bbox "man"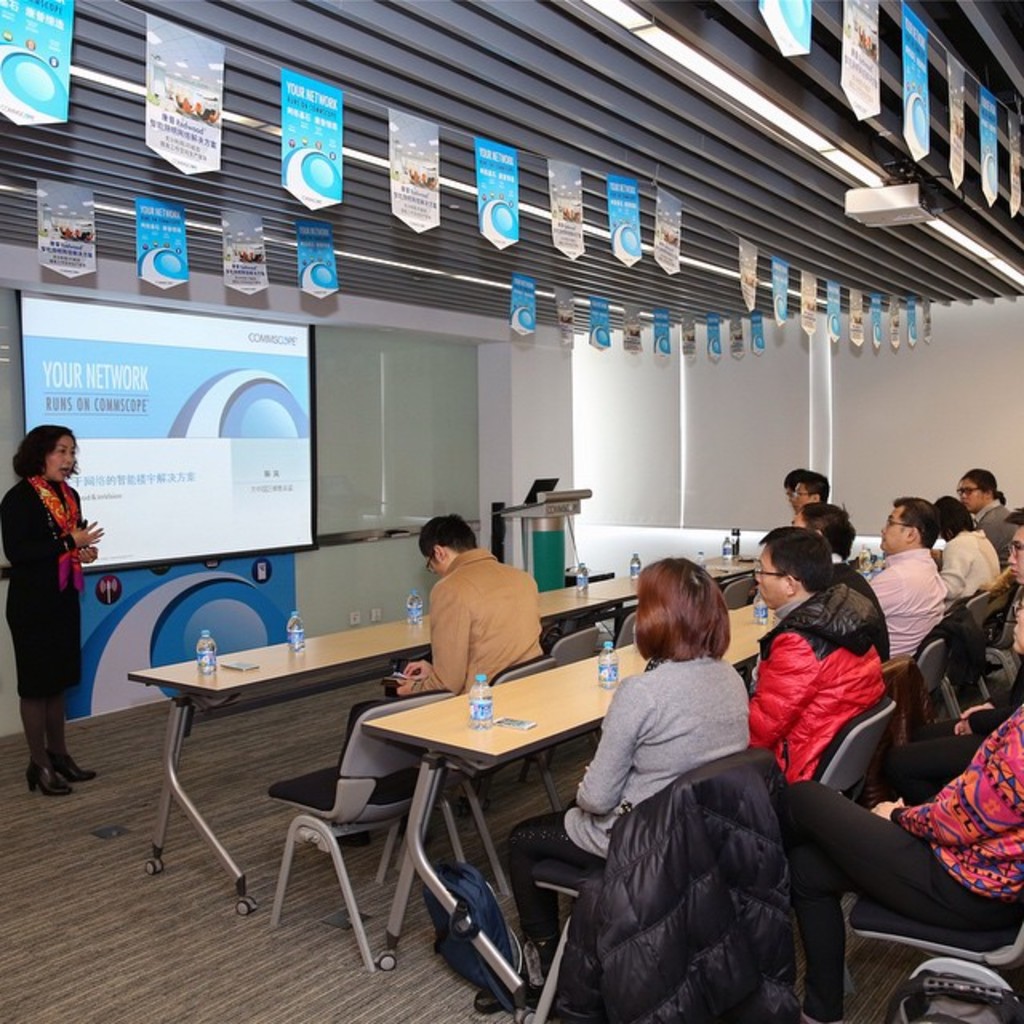
[859,498,944,654]
